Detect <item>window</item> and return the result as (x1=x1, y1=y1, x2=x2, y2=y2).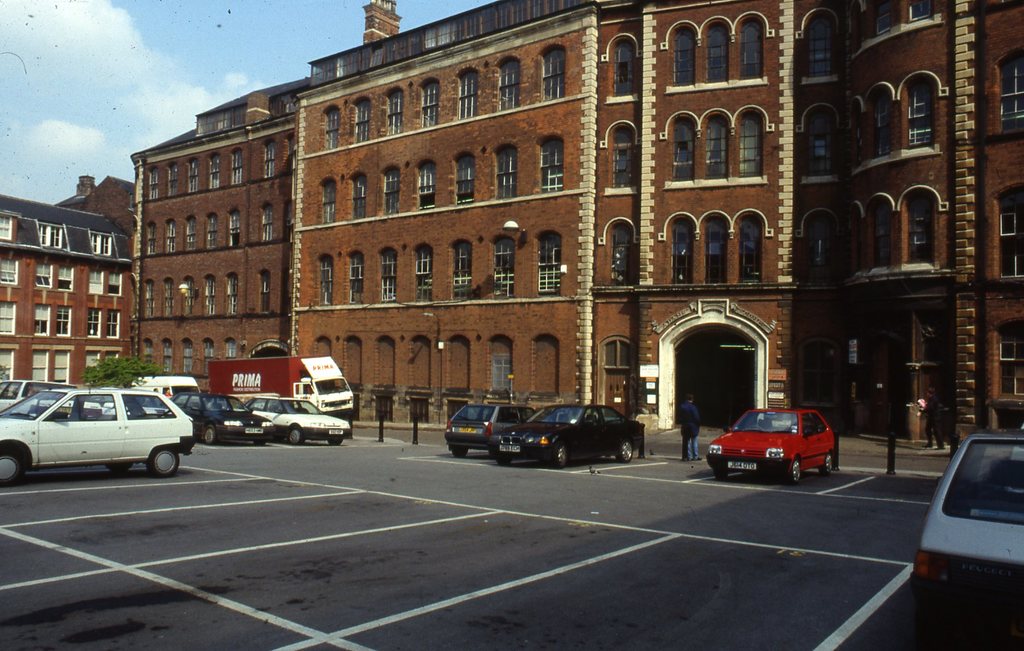
(x1=610, y1=40, x2=636, y2=102).
